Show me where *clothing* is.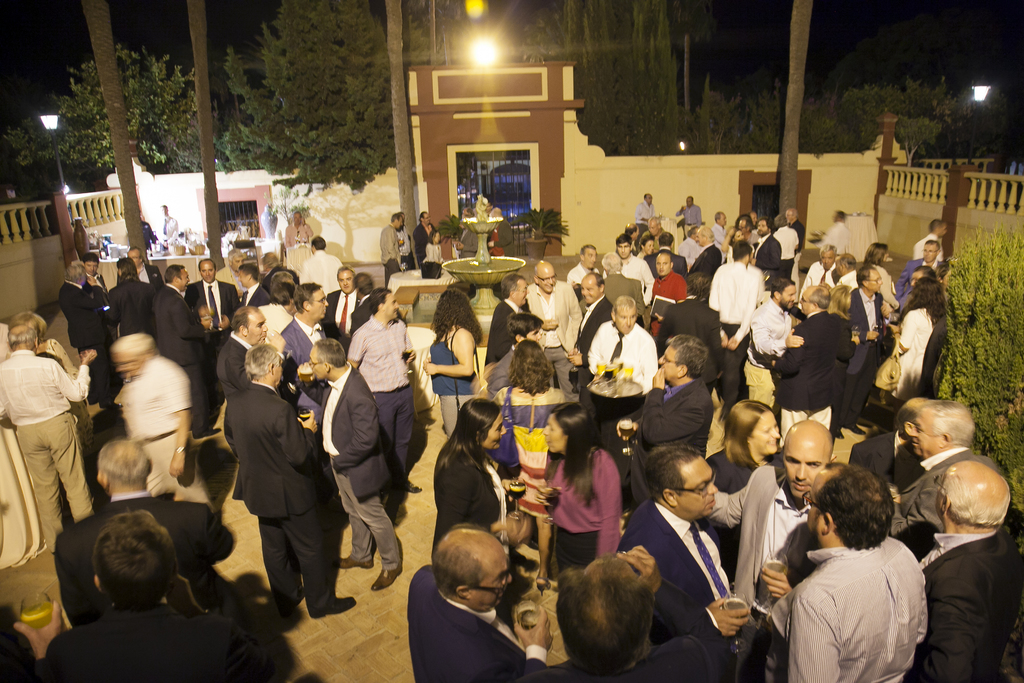
*clothing* is at rect(707, 454, 819, 623).
